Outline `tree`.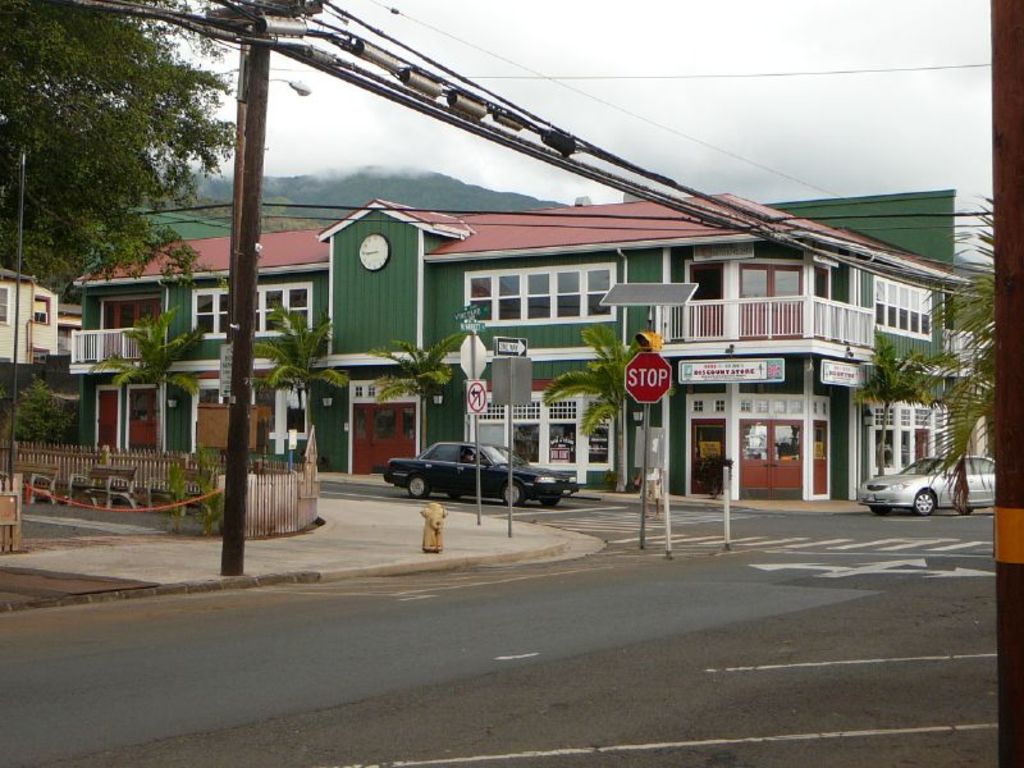
Outline: 544/324/641/490.
